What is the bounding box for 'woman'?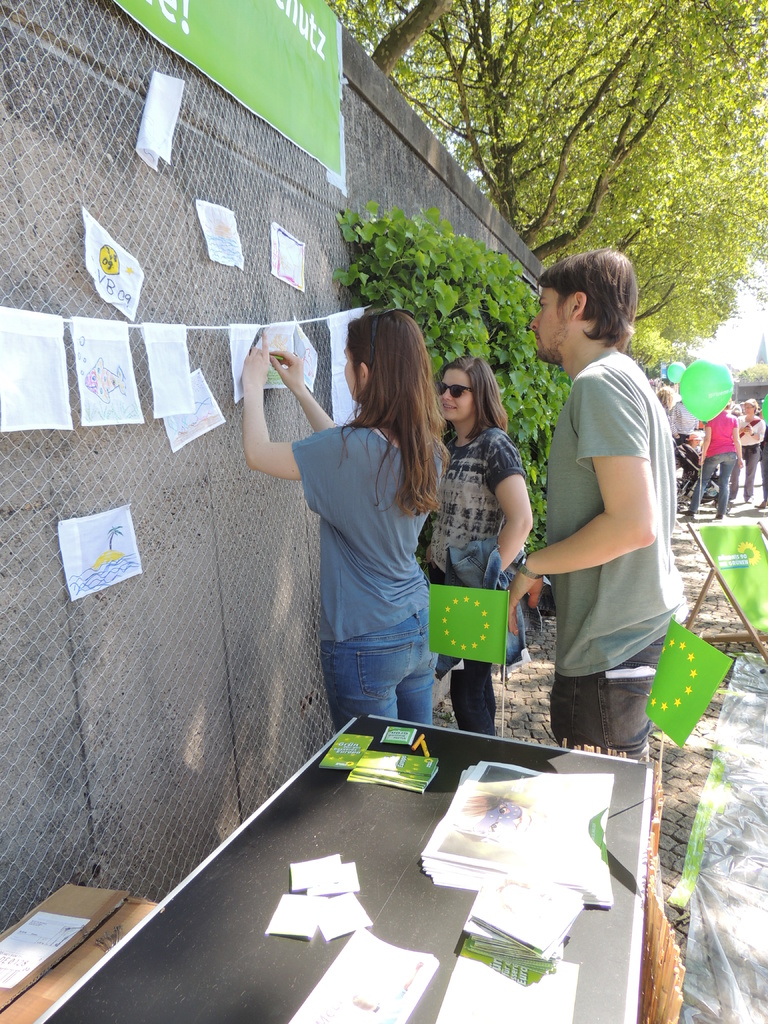
left=412, top=347, right=536, bottom=735.
